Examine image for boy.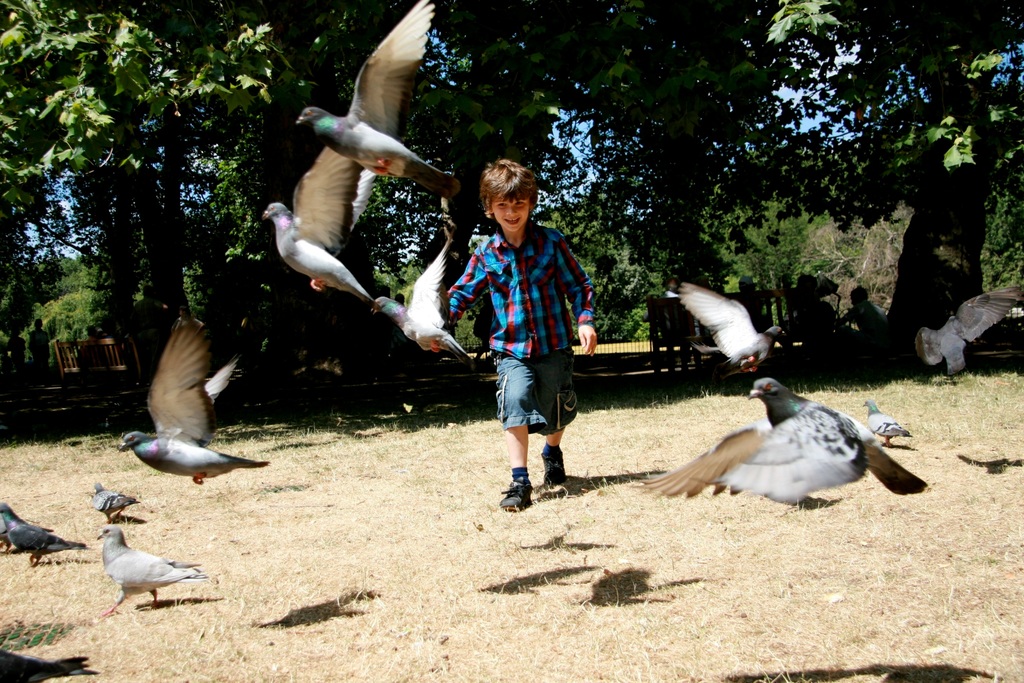
Examination result: box(442, 163, 609, 514).
